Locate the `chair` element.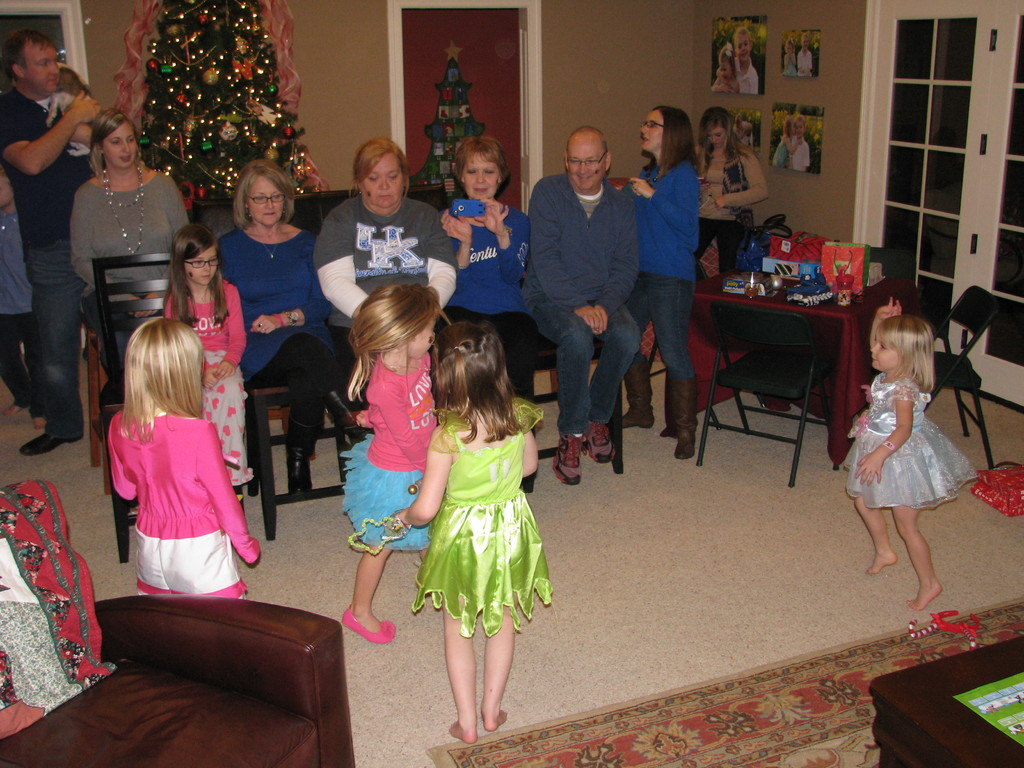
Element bbox: 247:373:355:504.
